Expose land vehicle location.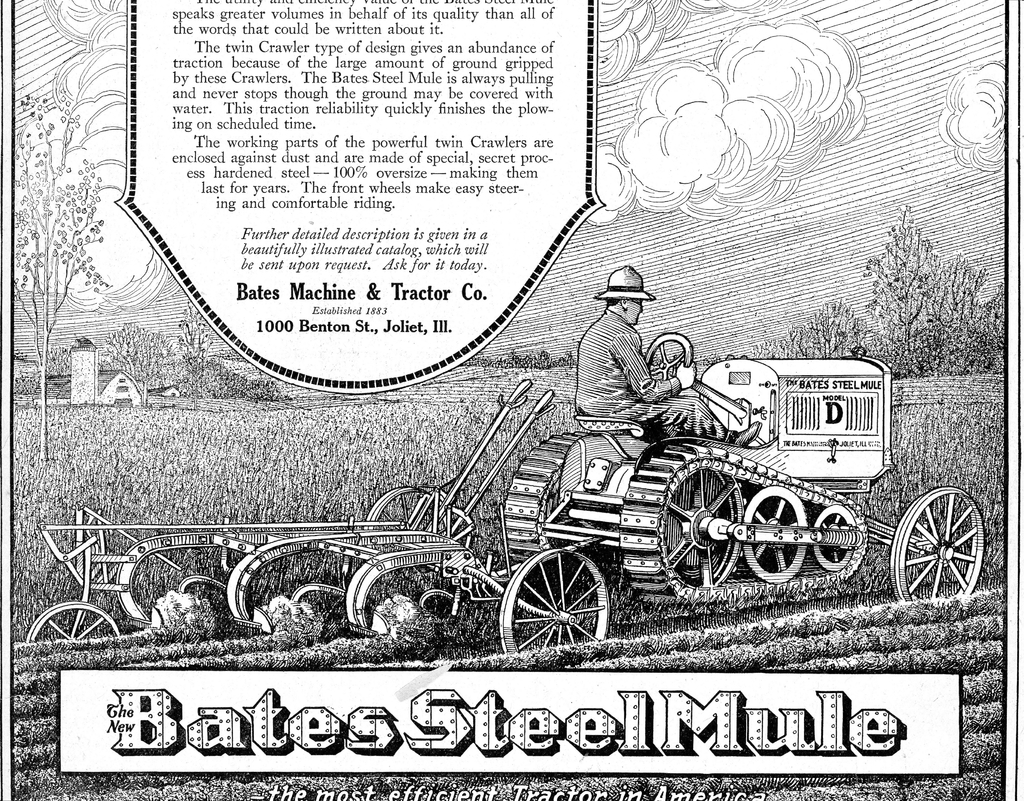
Exposed at [387,363,957,649].
